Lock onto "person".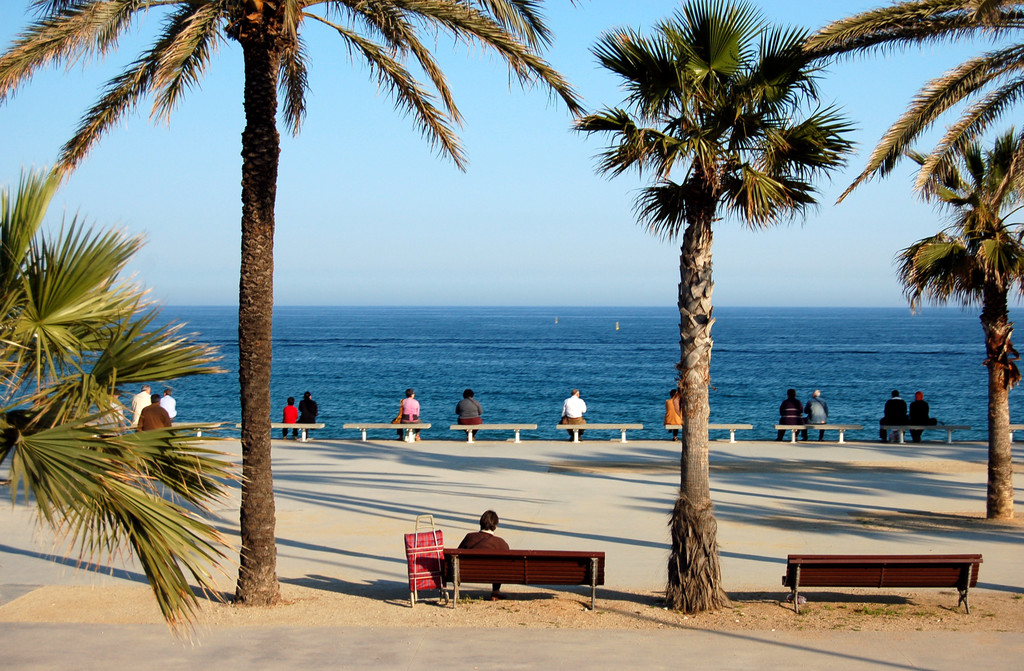
Locked: 292,390,318,435.
